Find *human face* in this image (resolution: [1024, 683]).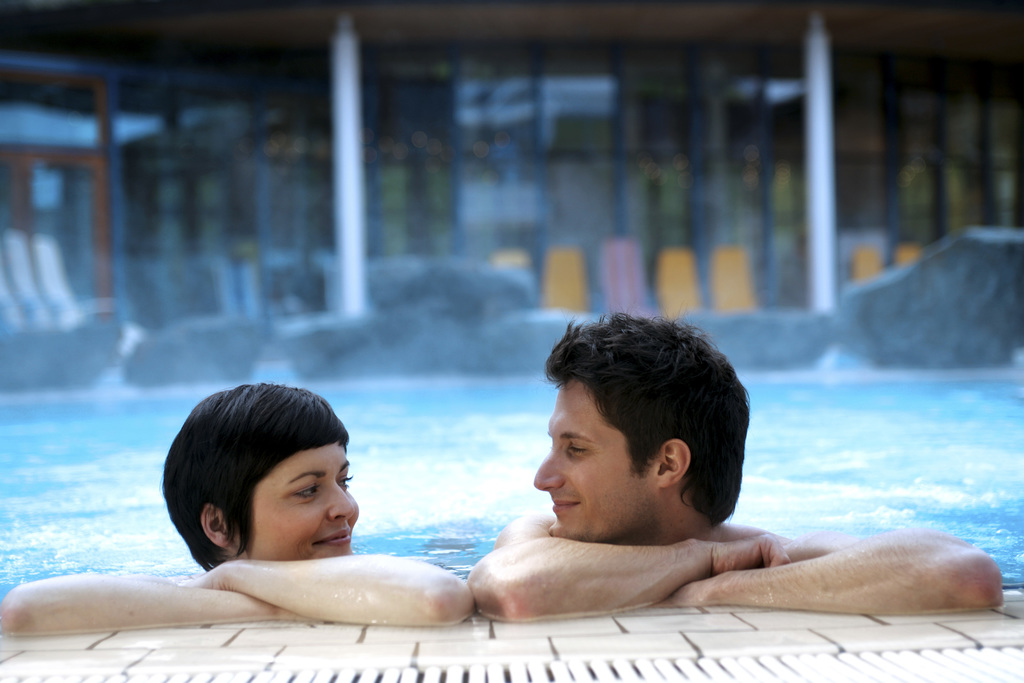
(left=535, top=378, right=660, bottom=534).
